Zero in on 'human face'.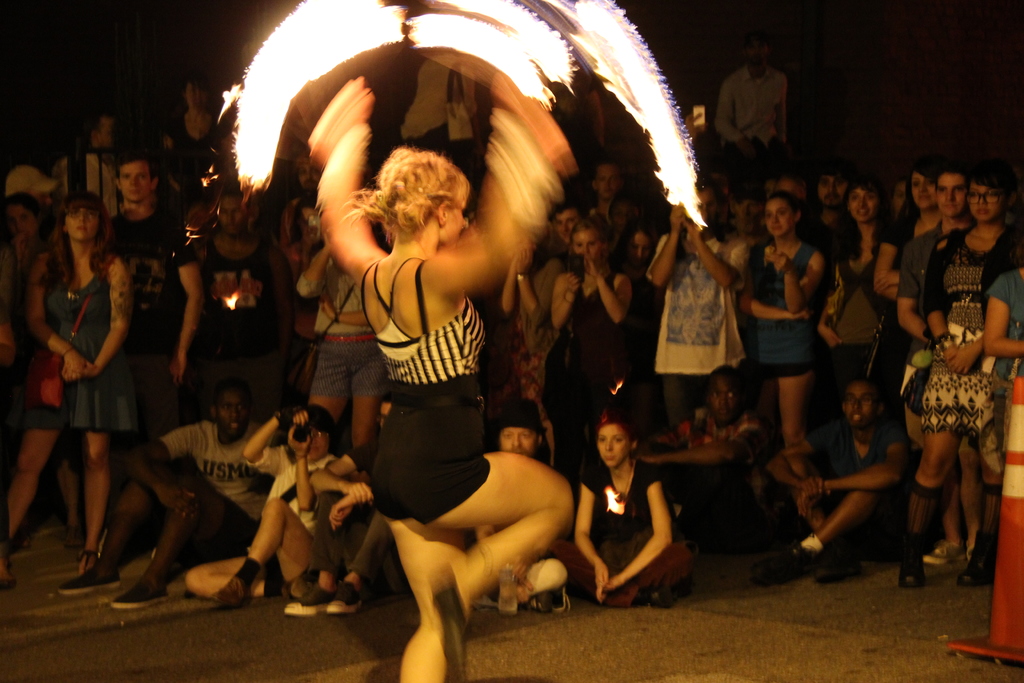
Zeroed in: <box>705,383,741,423</box>.
